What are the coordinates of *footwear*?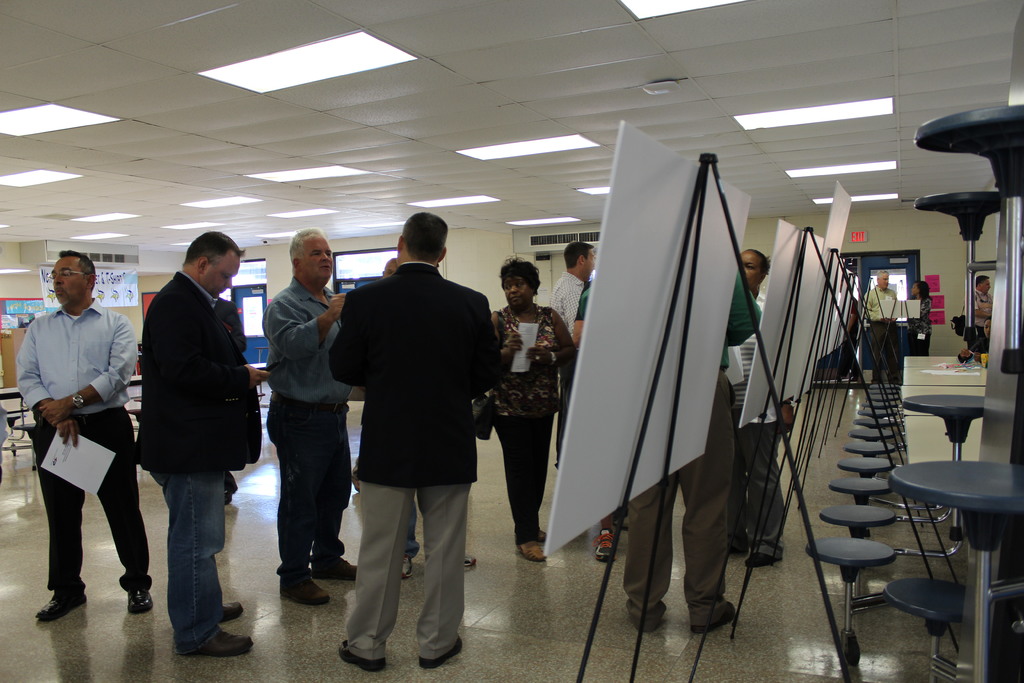
518:545:545:565.
